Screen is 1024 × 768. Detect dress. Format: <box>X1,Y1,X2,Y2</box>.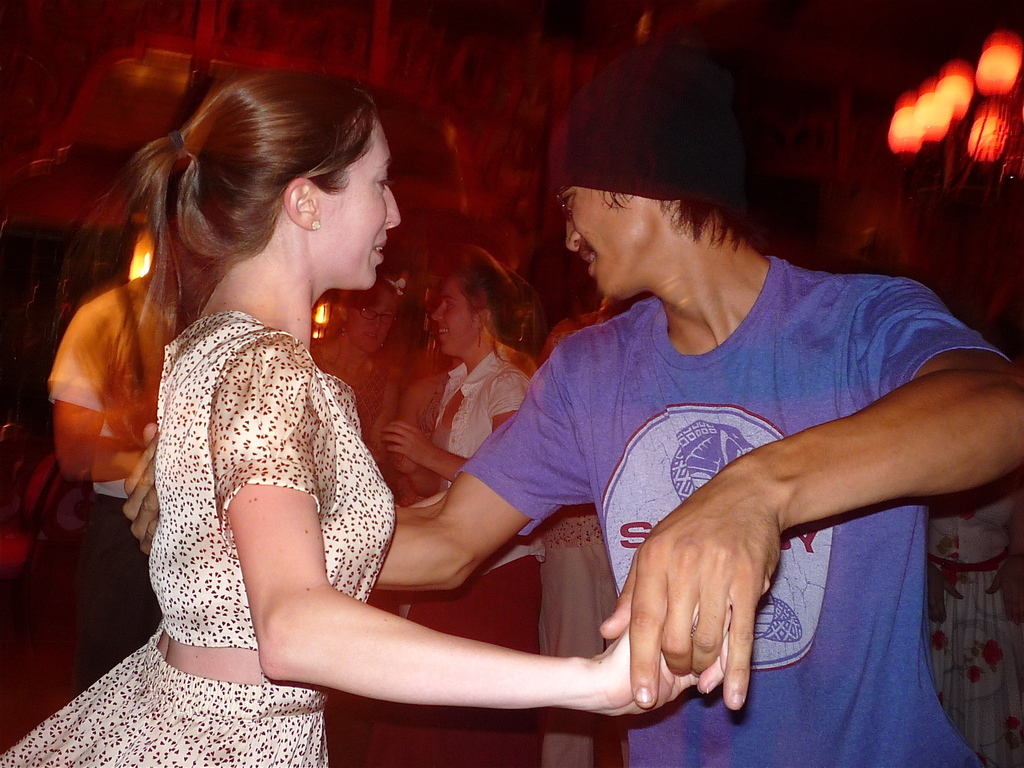
<box>1,309,396,767</box>.
